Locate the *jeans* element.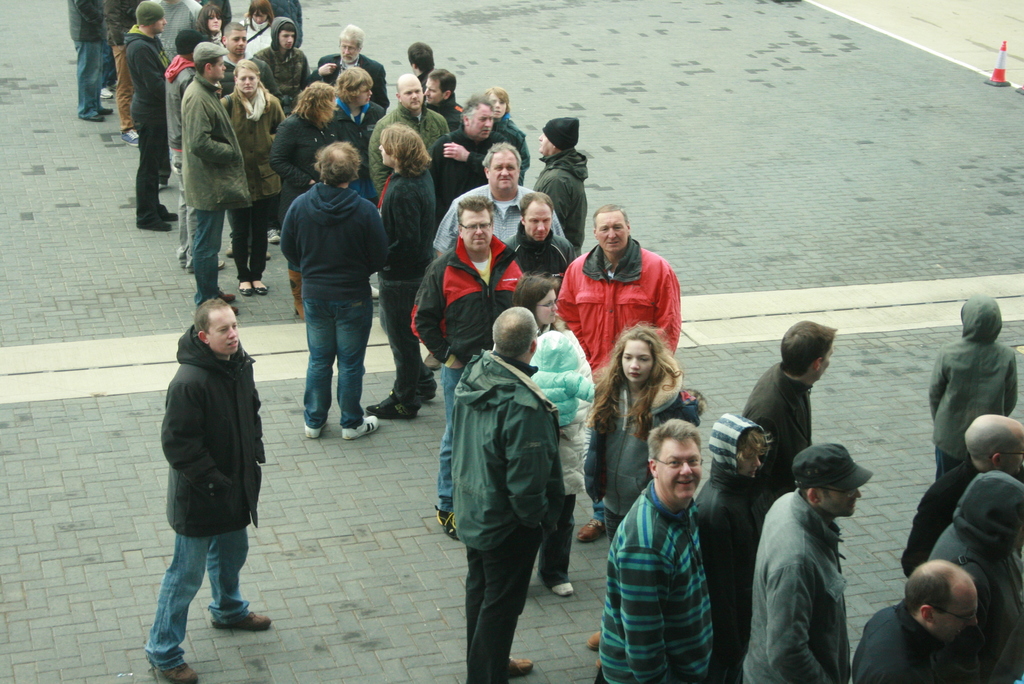
Element bbox: (604,504,630,547).
